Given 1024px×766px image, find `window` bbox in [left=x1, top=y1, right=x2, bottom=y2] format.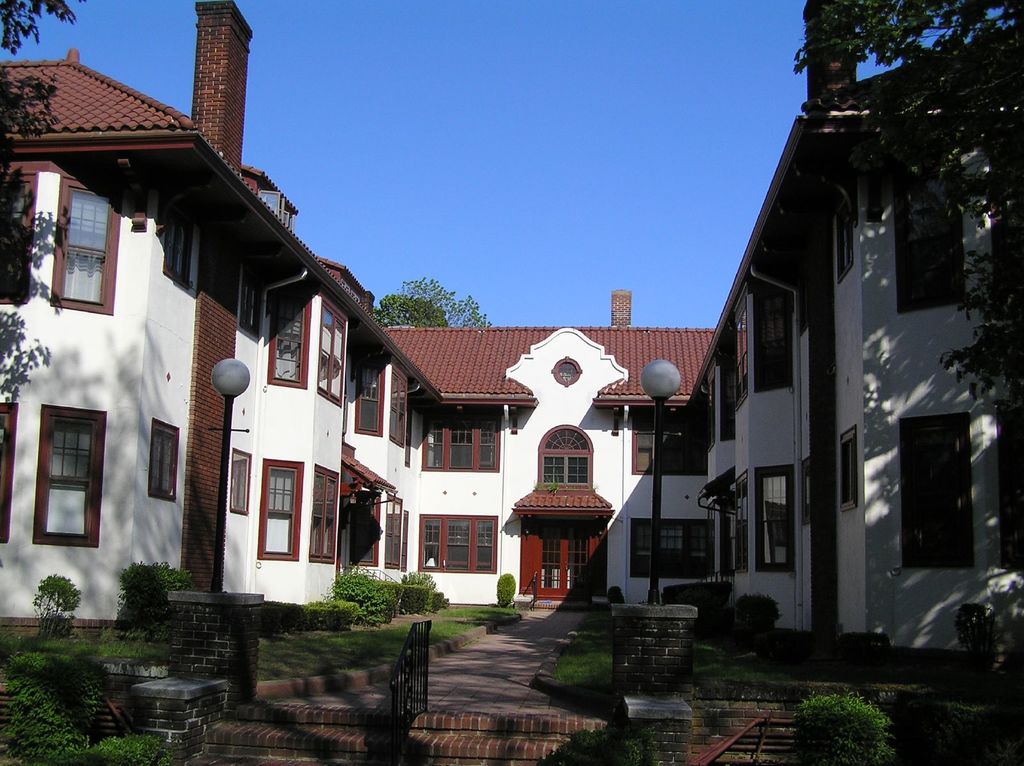
[left=704, top=370, right=713, bottom=453].
